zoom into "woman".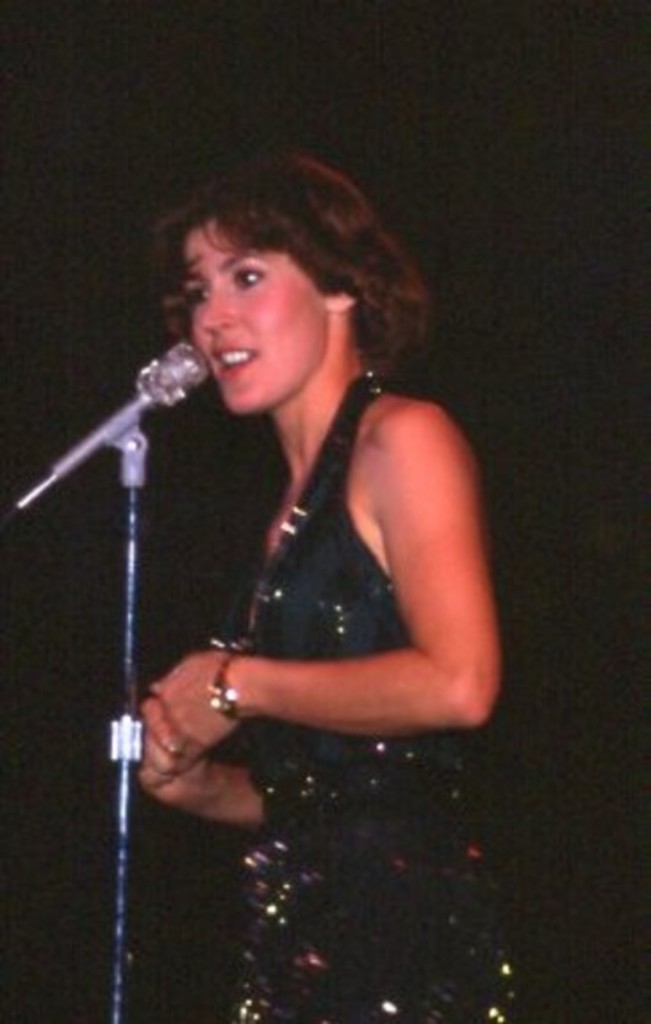
Zoom target: detection(130, 155, 521, 1022).
